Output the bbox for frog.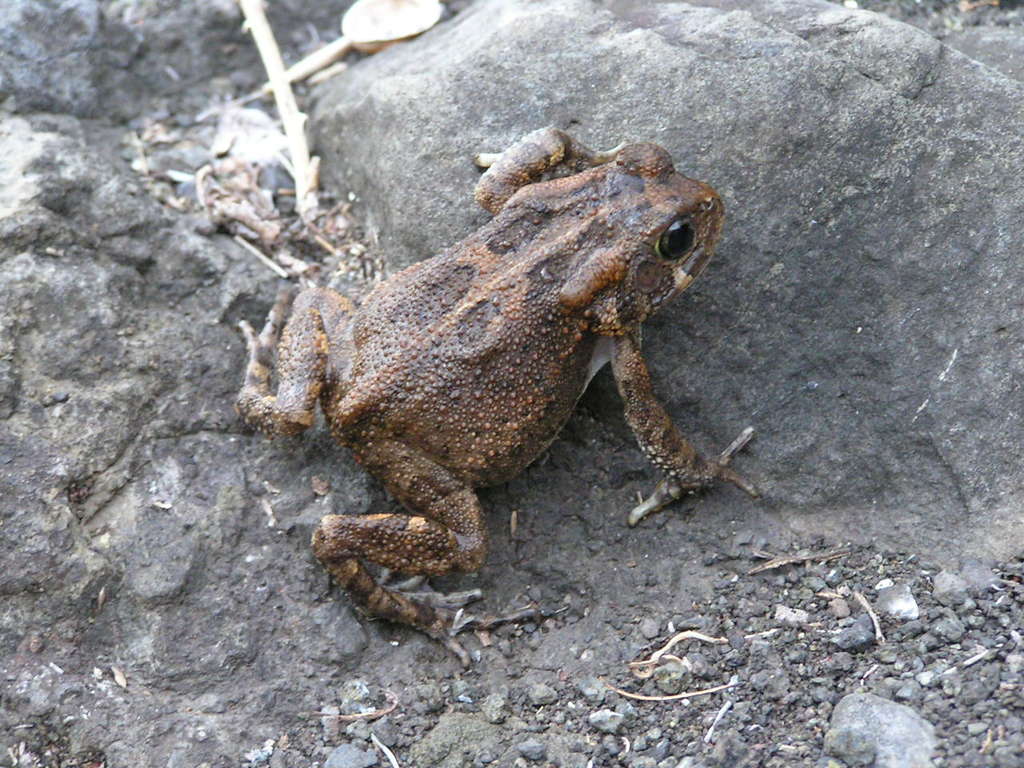
bbox(230, 122, 765, 670).
